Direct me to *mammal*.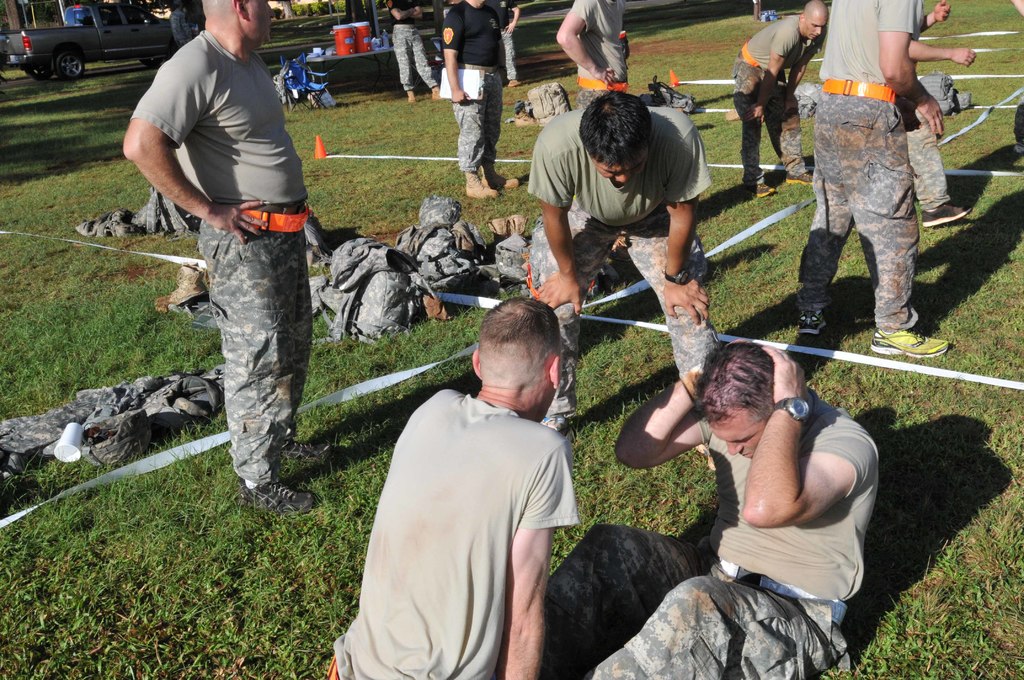
Direction: (x1=529, y1=93, x2=720, y2=473).
